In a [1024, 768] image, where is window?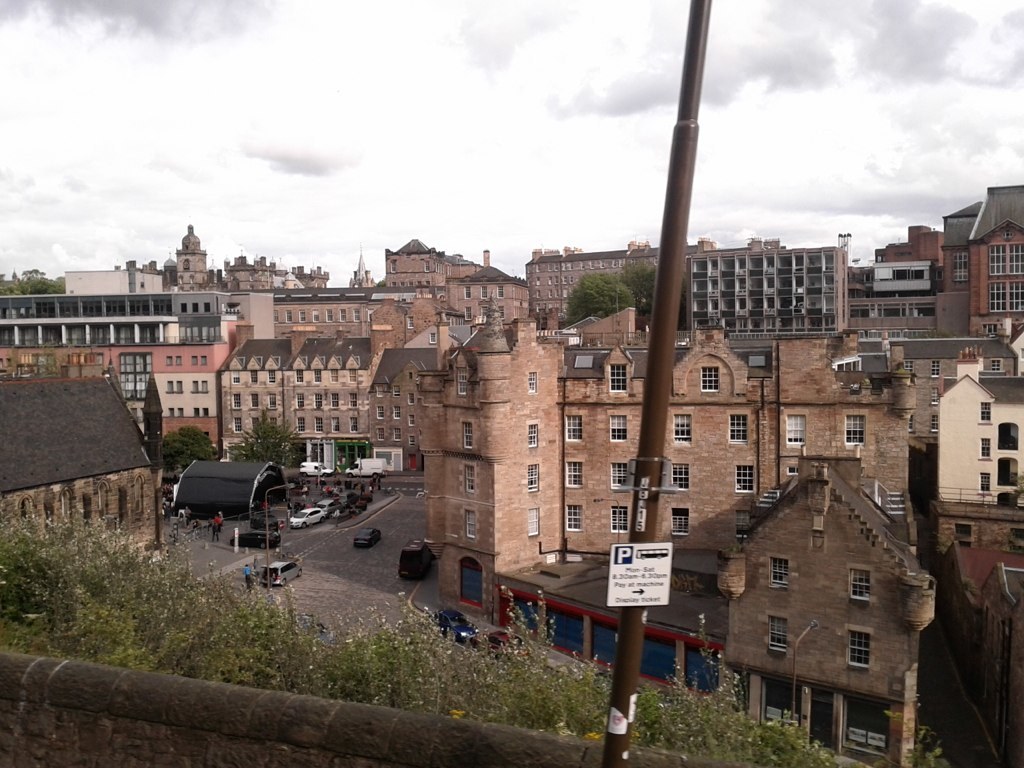
box(613, 364, 626, 391).
